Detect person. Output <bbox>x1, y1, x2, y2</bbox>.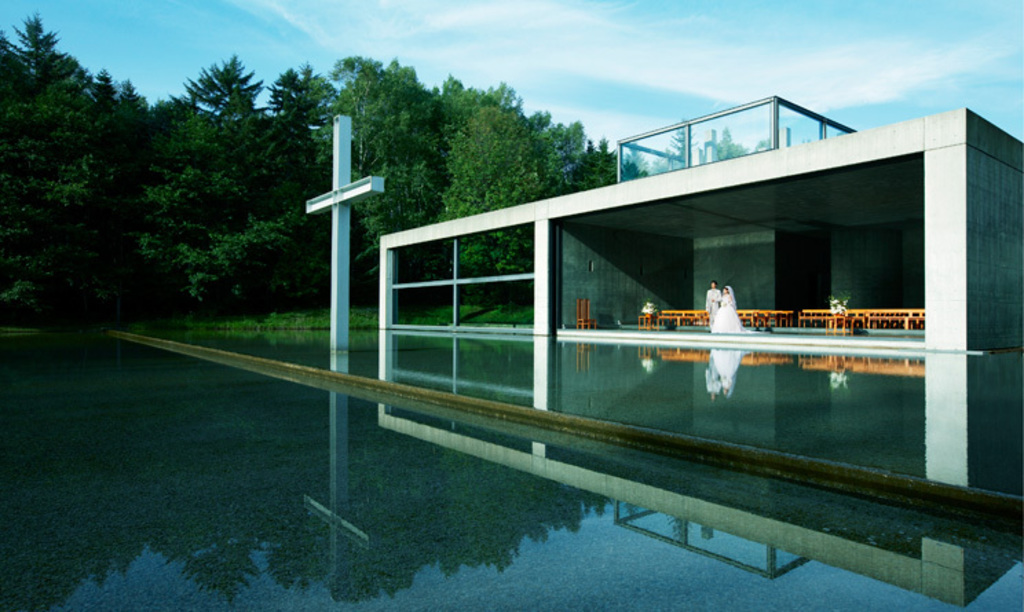
<bbox>710, 282, 745, 334</bbox>.
